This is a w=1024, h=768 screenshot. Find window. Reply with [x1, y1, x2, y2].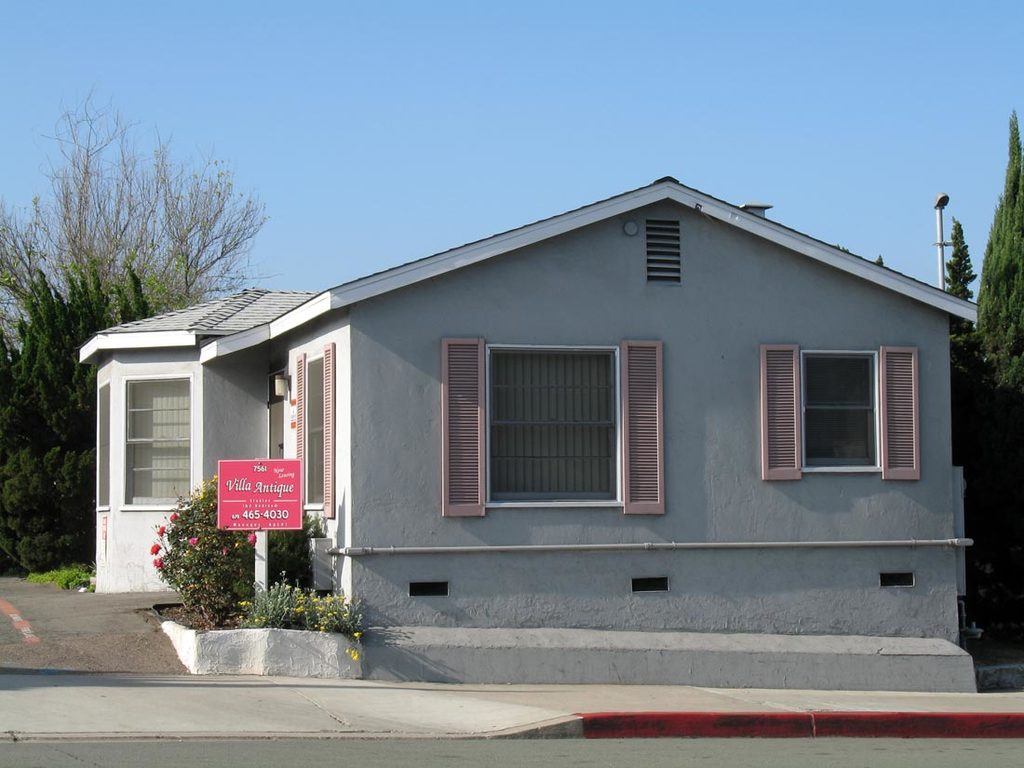
[809, 352, 881, 467].
